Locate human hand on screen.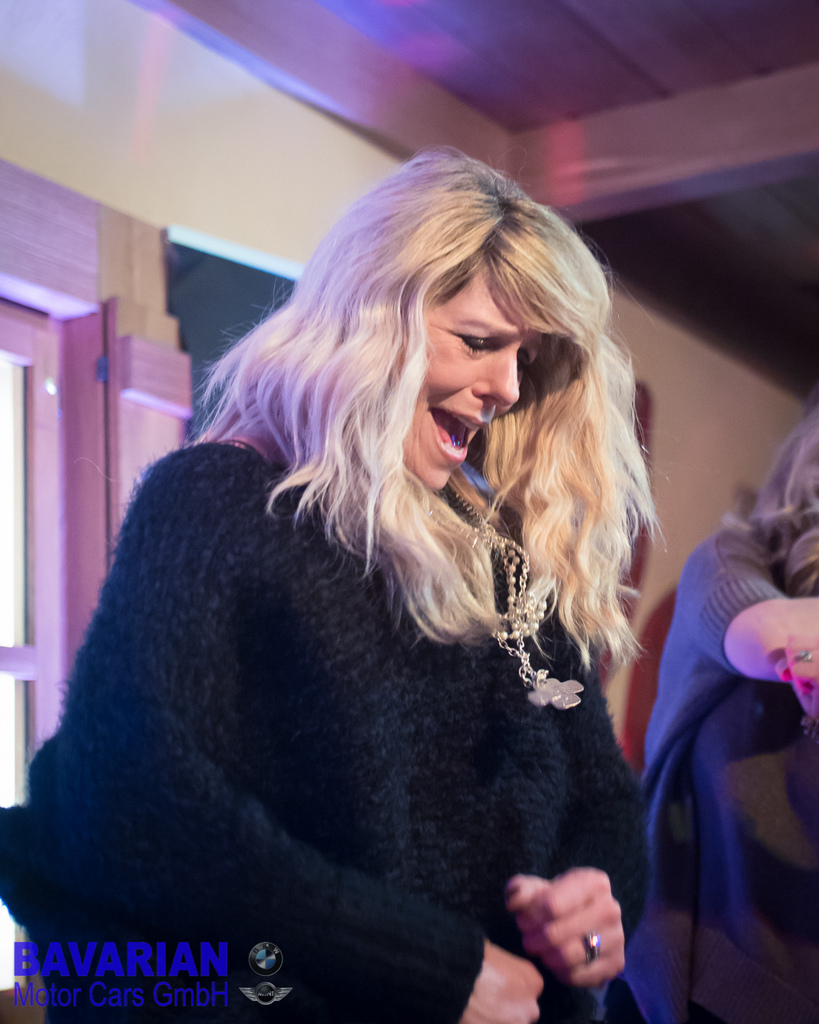
On screen at bbox(460, 939, 546, 1023).
